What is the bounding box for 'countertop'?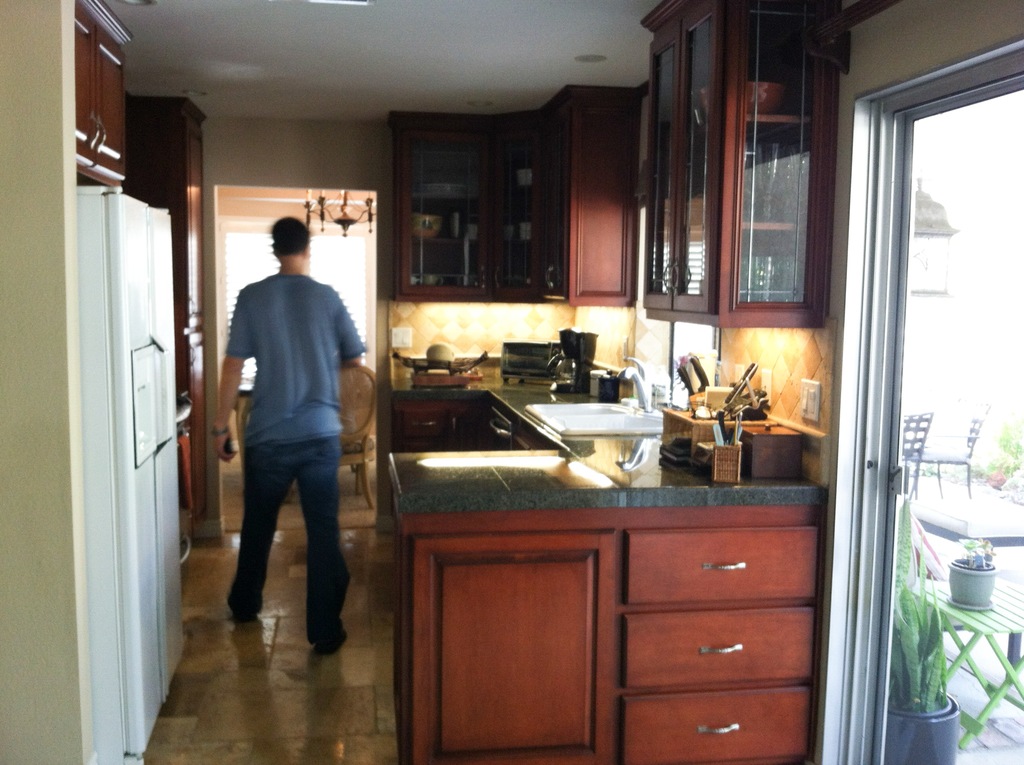
x1=385 y1=350 x2=830 y2=764.
